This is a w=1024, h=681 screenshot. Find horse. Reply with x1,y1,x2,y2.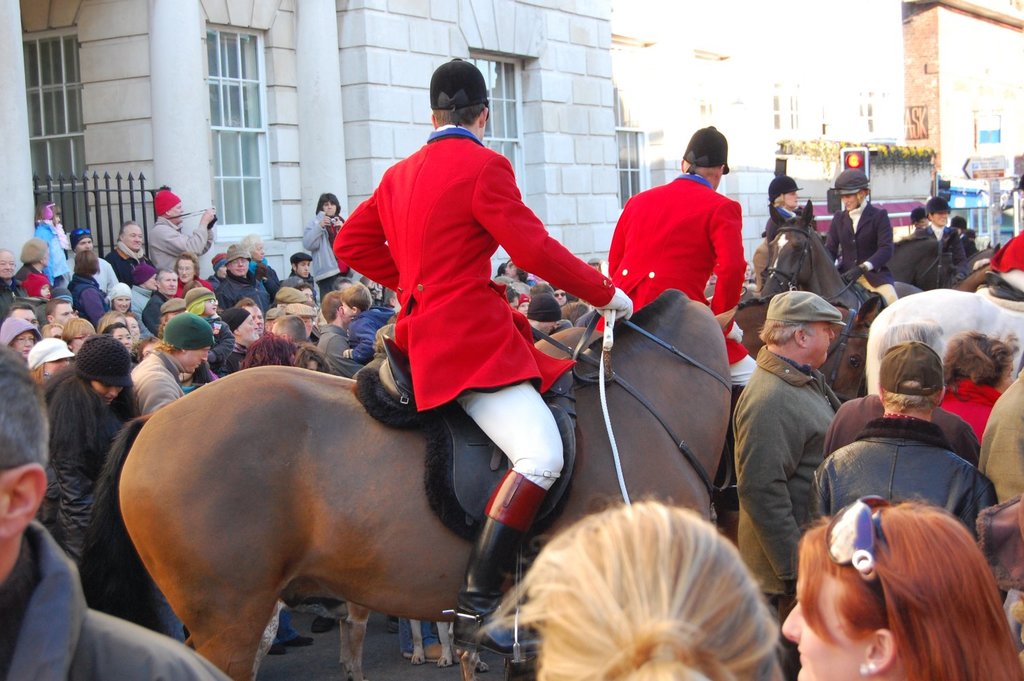
883,232,958,286.
